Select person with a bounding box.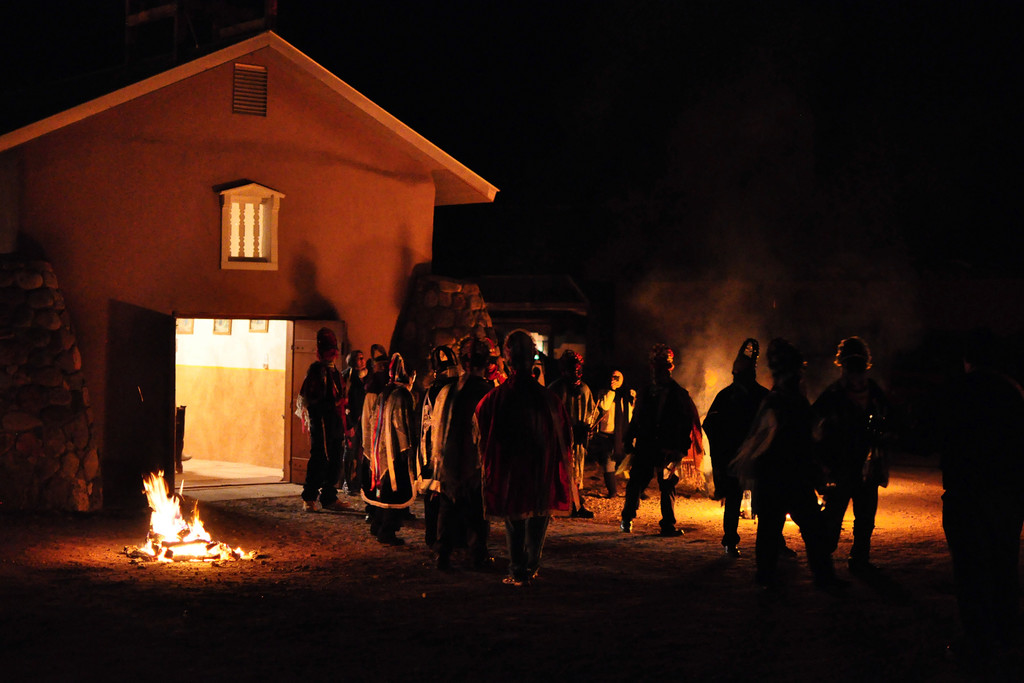
{"x1": 353, "y1": 353, "x2": 420, "y2": 546}.
